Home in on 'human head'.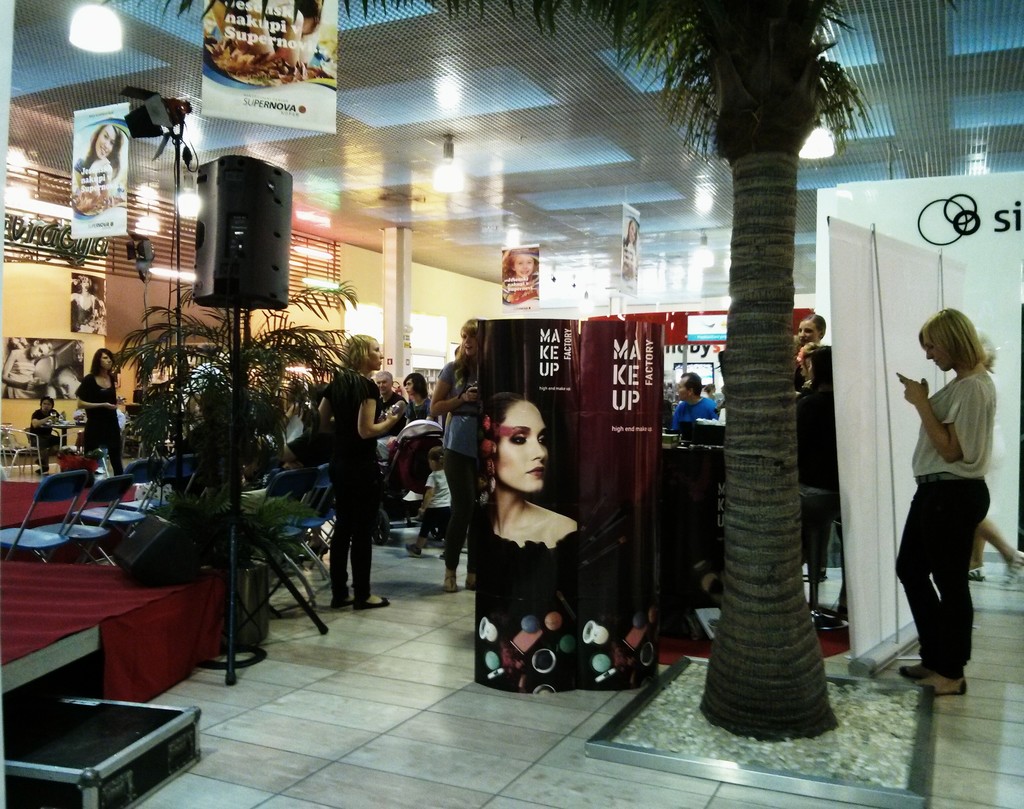
Homed in at rect(31, 340, 52, 359).
